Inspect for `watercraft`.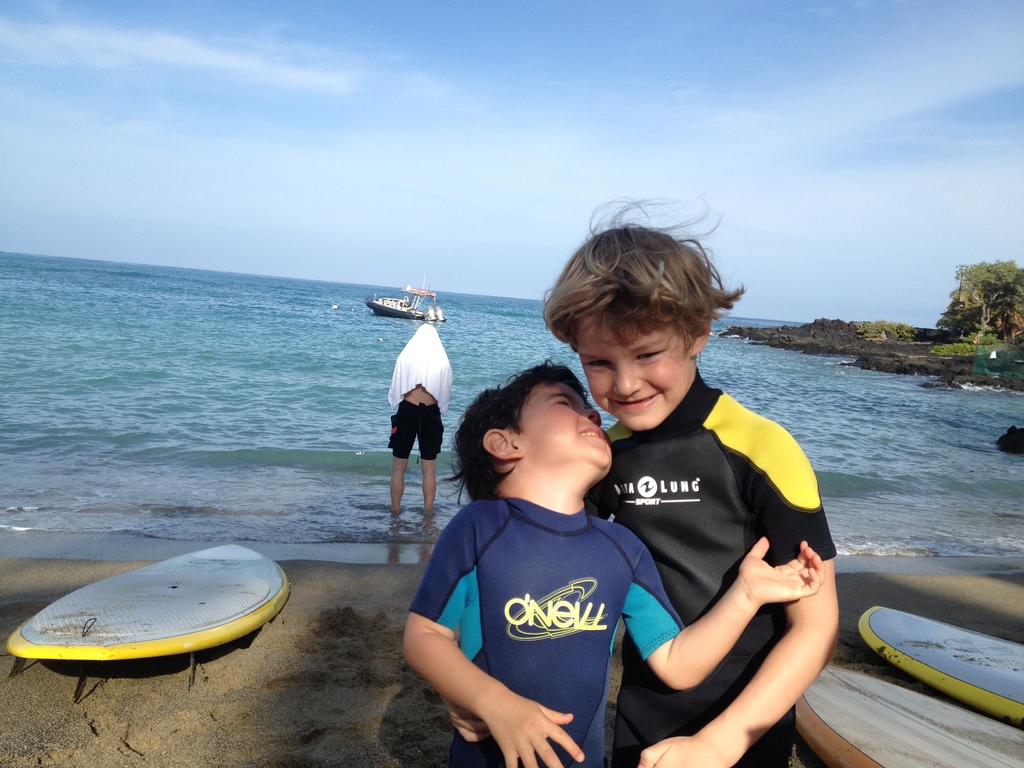
Inspection: [x1=792, y1=655, x2=1023, y2=767].
